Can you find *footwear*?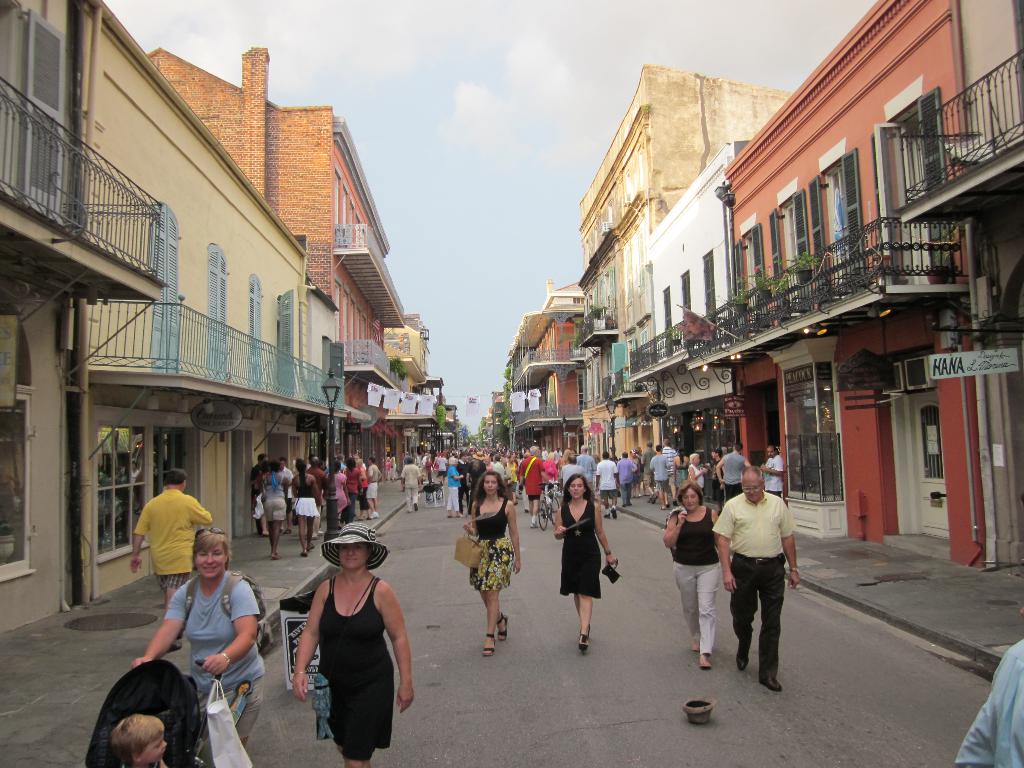
Yes, bounding box: region(377, 511, 380, 518).
